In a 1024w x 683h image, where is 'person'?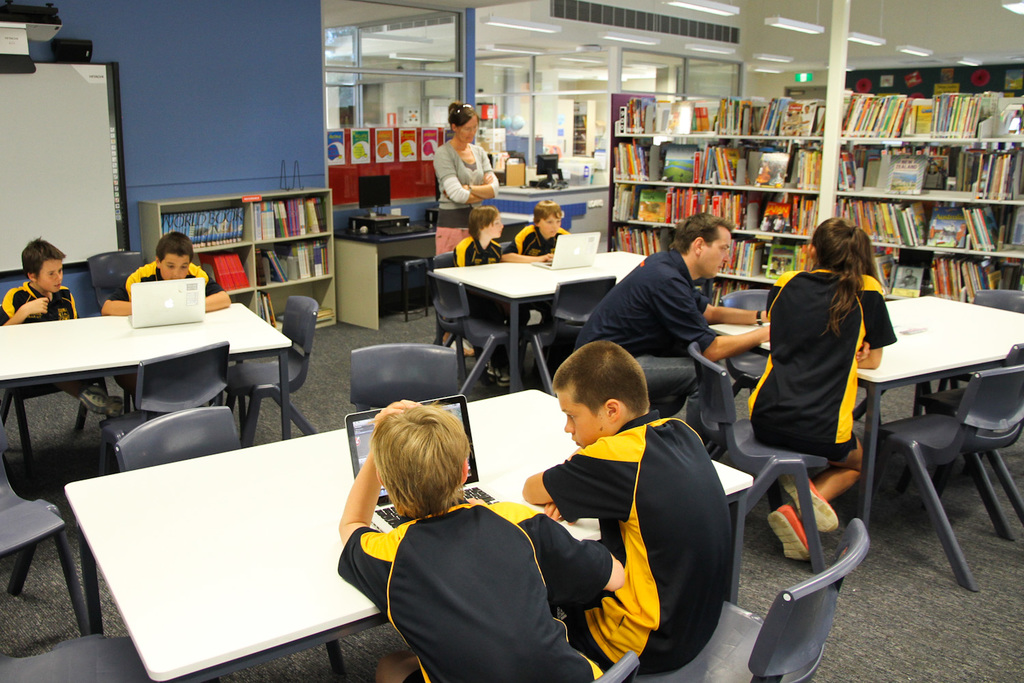
pyautogui.locateOnScreen(329, 400, 624, 682).
